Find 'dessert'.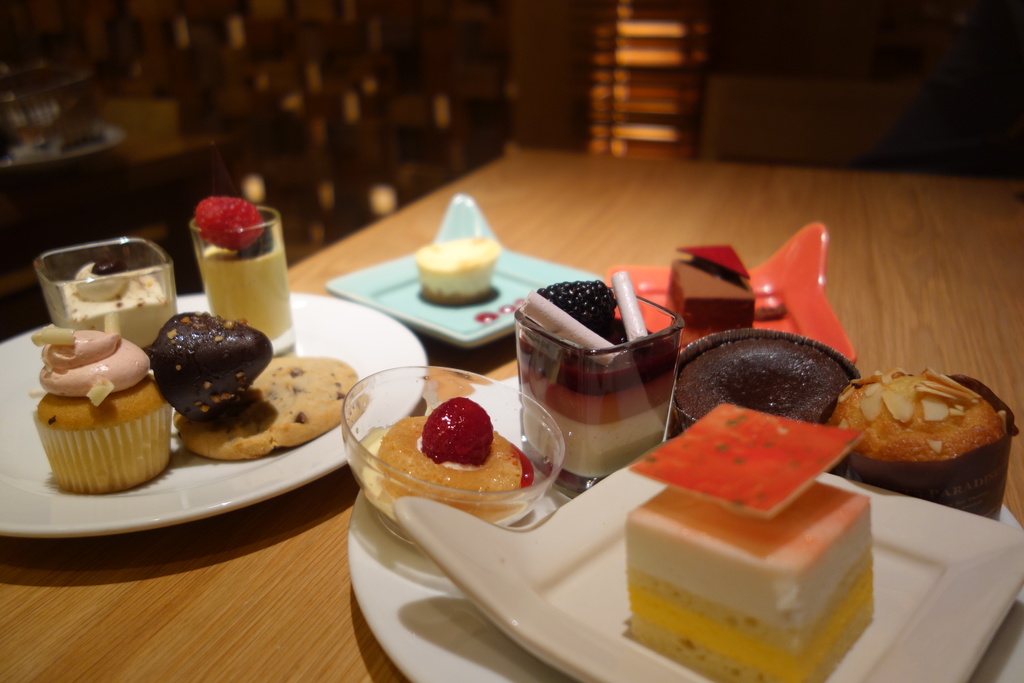
box(34, 335, 172, 490).
